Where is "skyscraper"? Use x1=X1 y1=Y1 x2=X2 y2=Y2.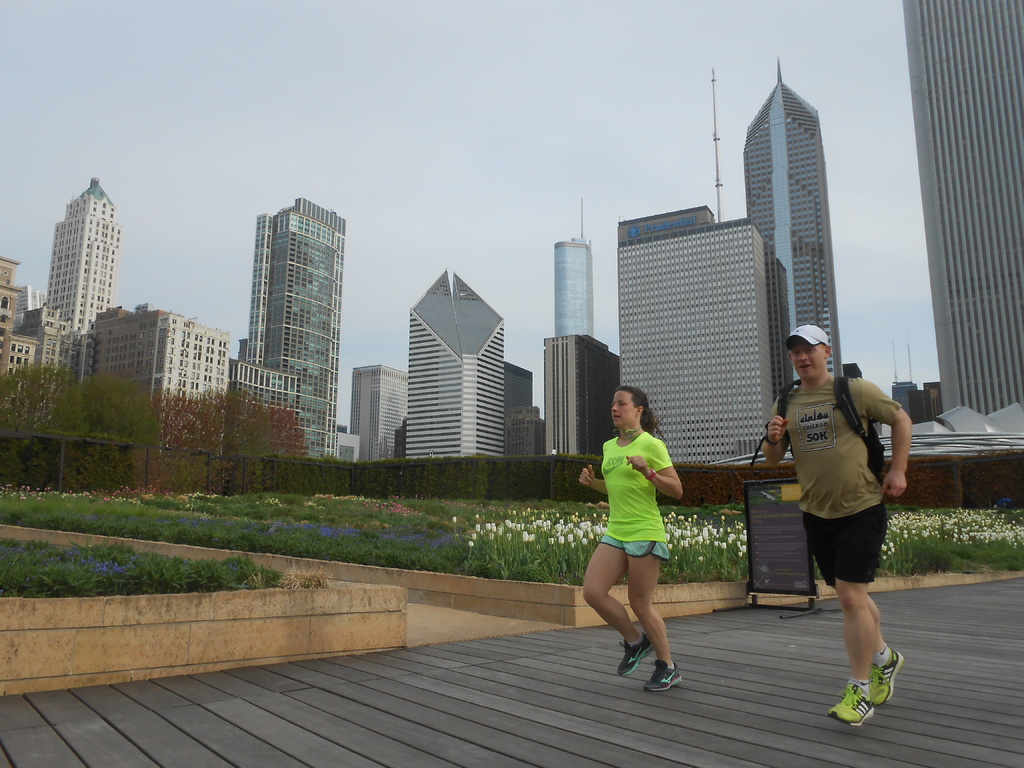
x1=552 y1=238 x2=596 y2=336.
